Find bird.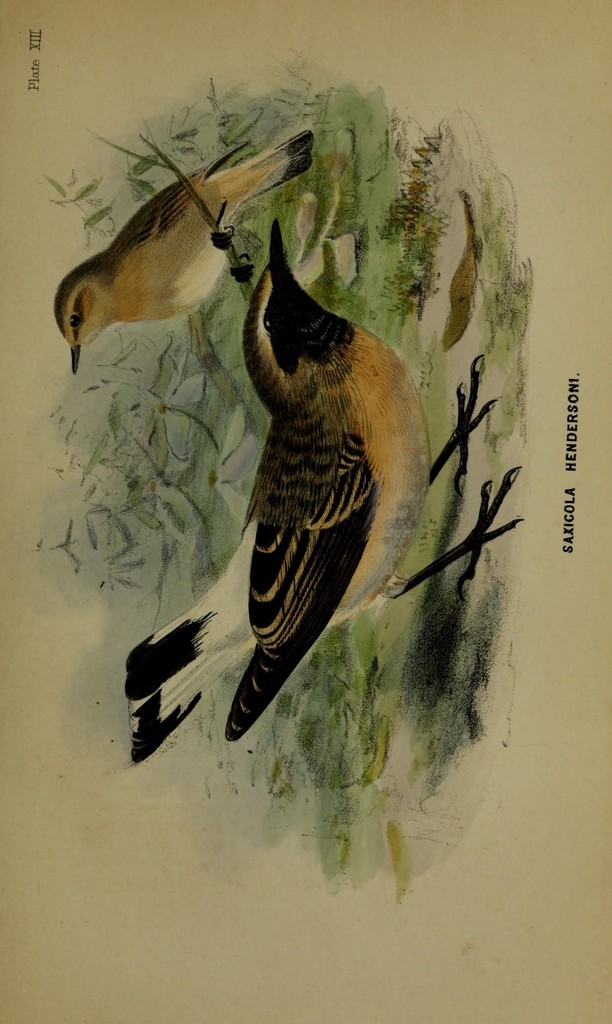
left=115, top=206, right=547, bottom=774.
